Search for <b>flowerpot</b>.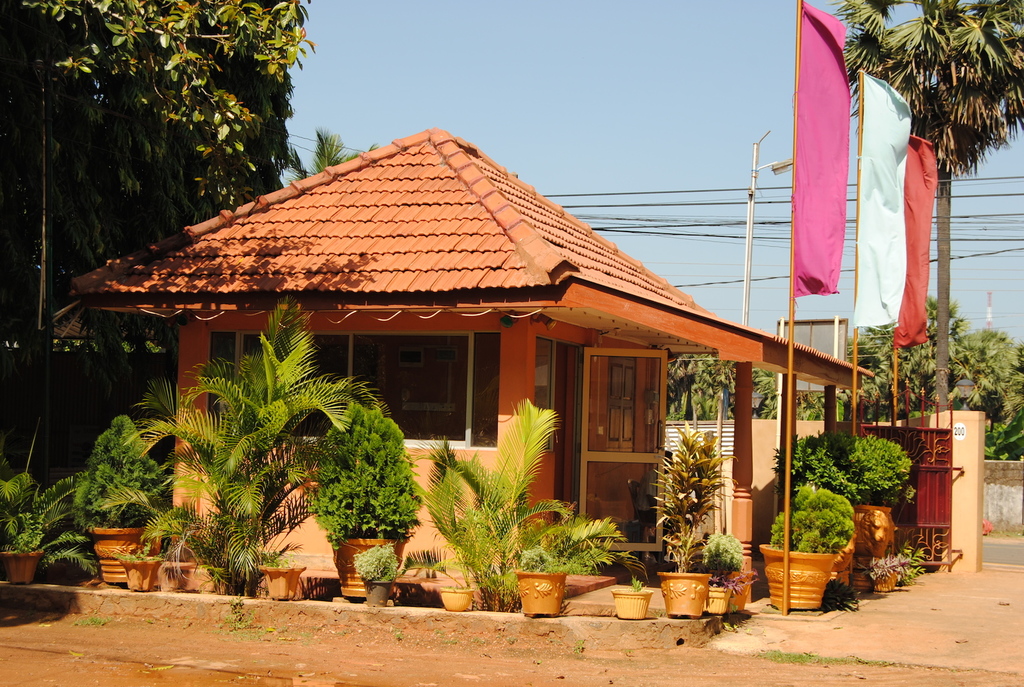
Found at BBox(89, 521, 161, 587).
